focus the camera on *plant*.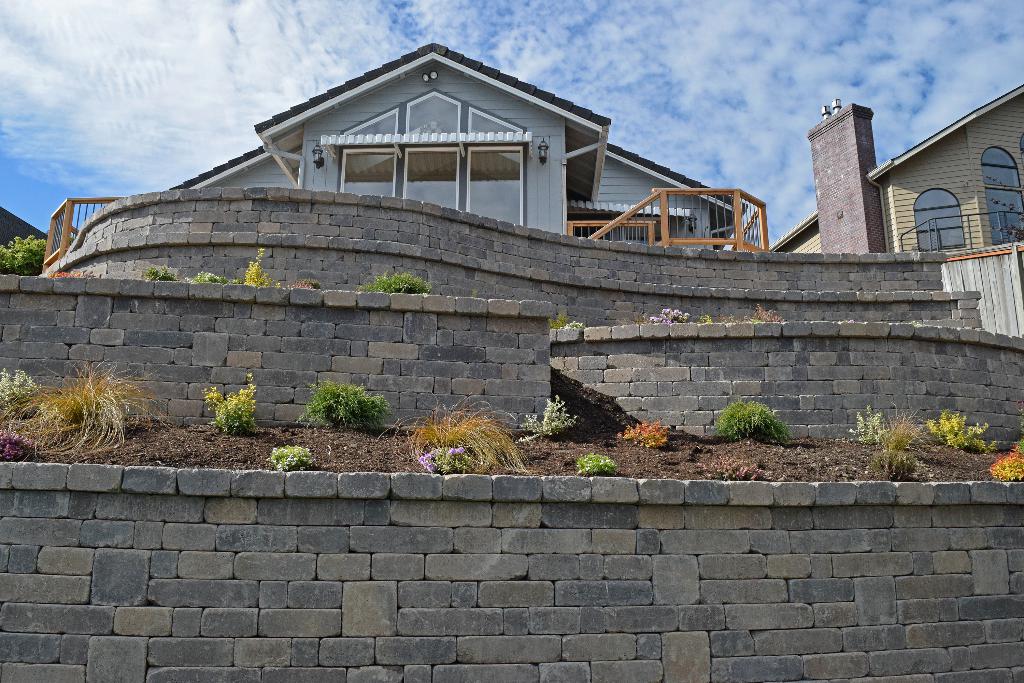
Focus region: rect(736, 301, 782, 324).
